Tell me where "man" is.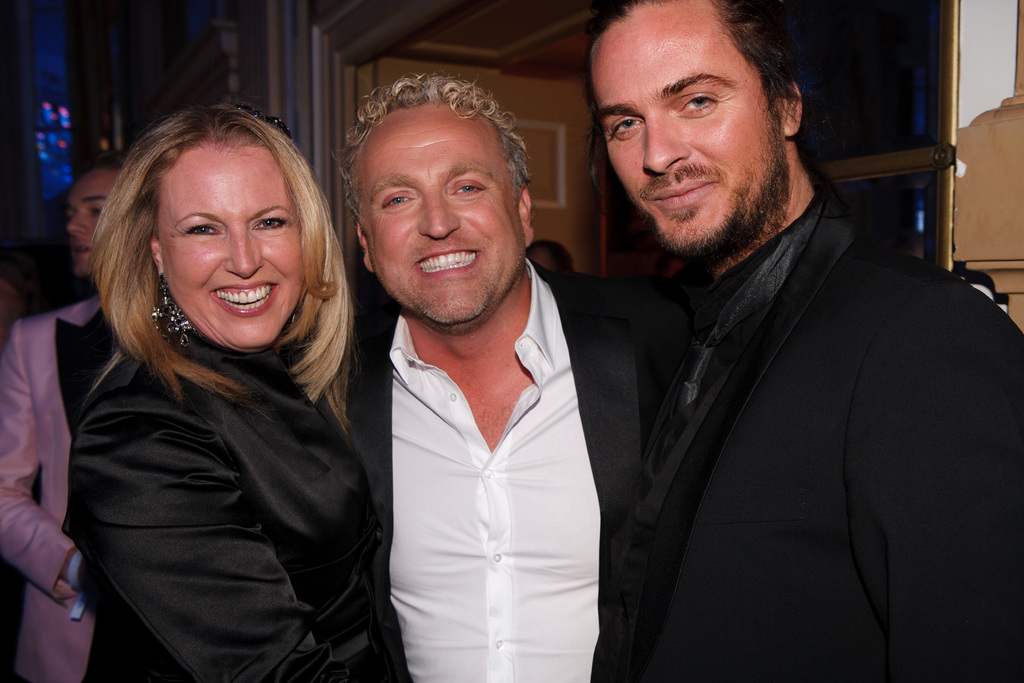
"man" is at {"x1": 569, "y1": 0, "x2": 1023, "y2": 680}.
